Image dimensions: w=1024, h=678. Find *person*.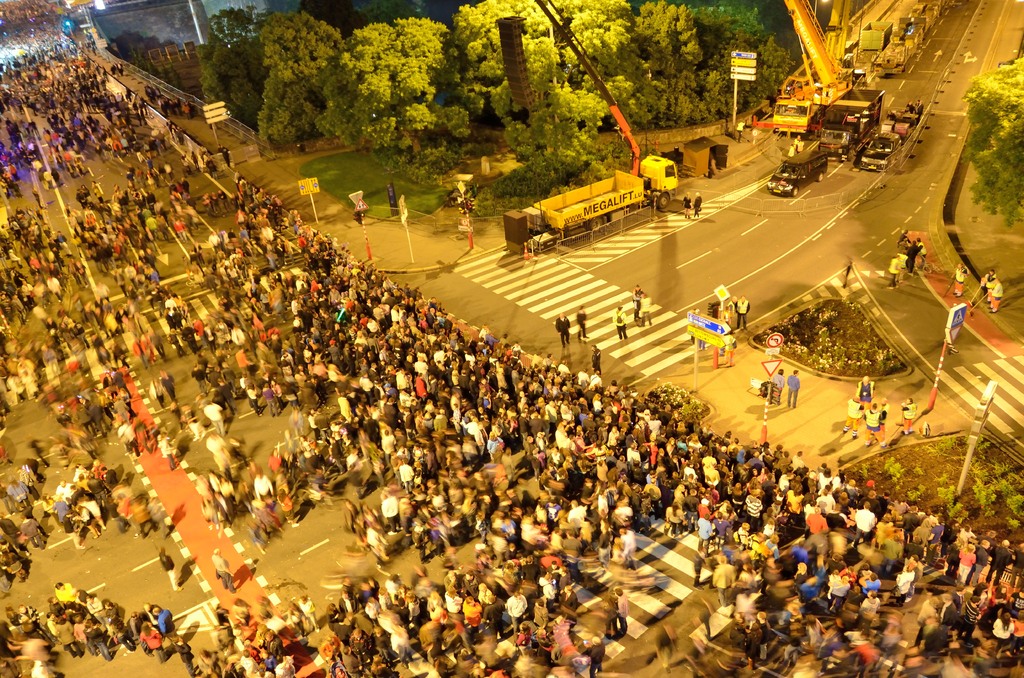
[771,367,787,400].
